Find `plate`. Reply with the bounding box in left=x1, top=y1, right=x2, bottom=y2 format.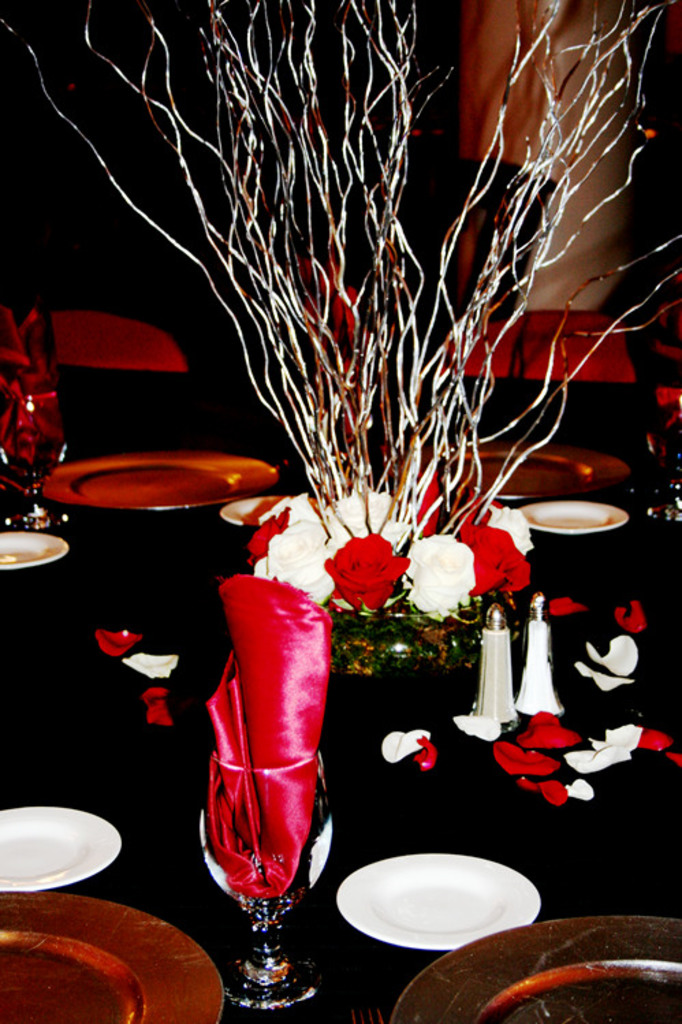
left=390, top=913, right=681, bottom=1023.
